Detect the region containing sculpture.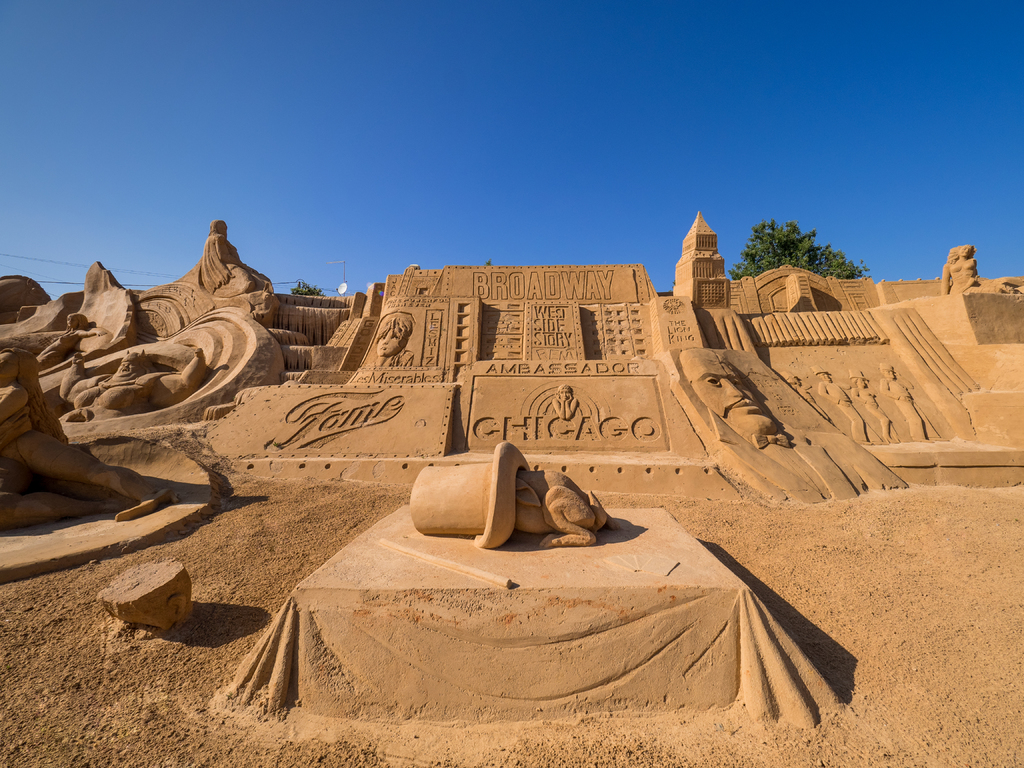
bbox(403, 453, 626, 561).
